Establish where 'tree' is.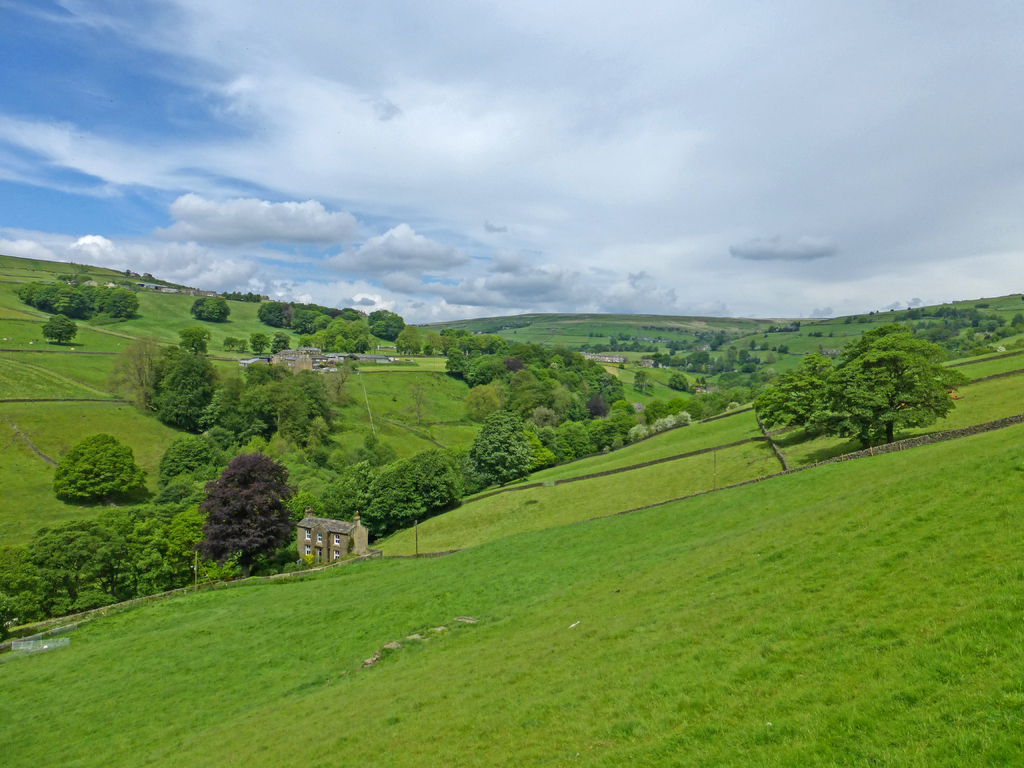
Established at pyautogui.locateOnScreen(1011, 312, 1023, 326).
